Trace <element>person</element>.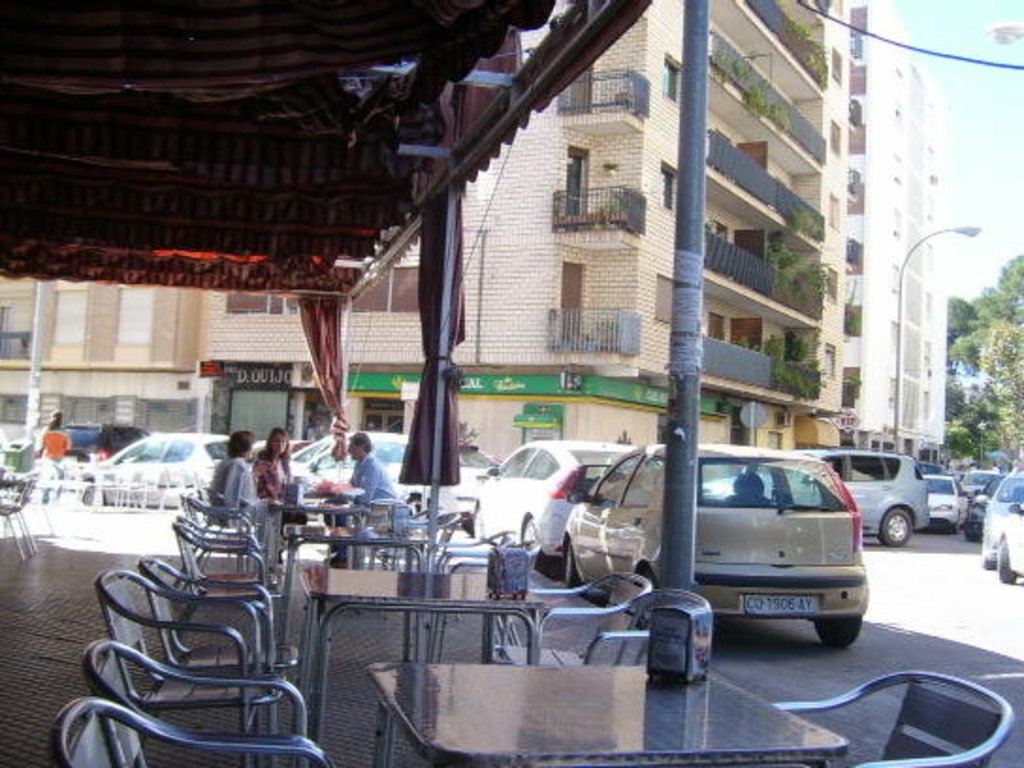
Traced to 201 433 264 538.
